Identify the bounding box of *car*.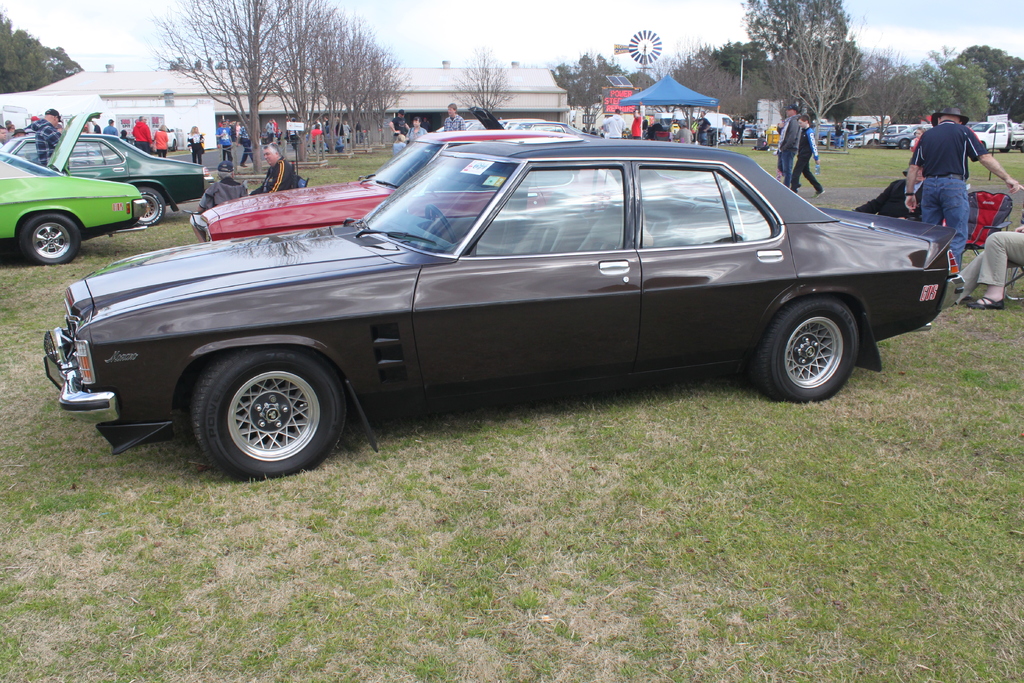
0, 110, 144, 267.
